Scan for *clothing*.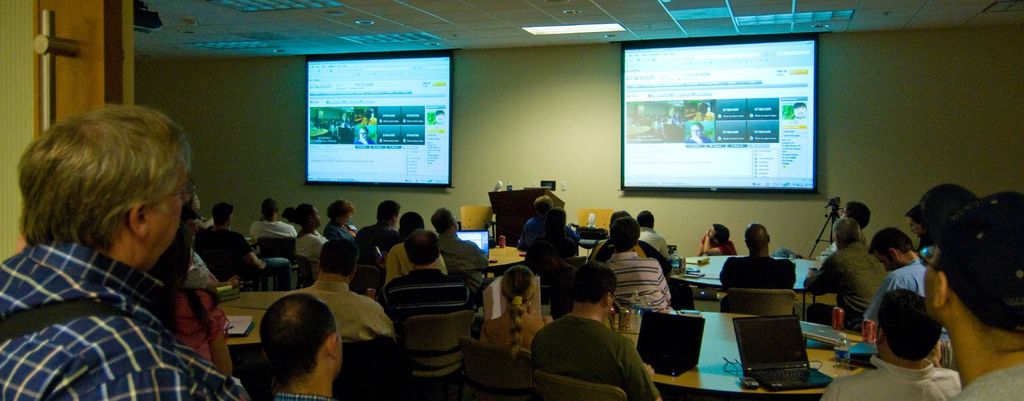
Scan result: (717, 254, 796, 304).
